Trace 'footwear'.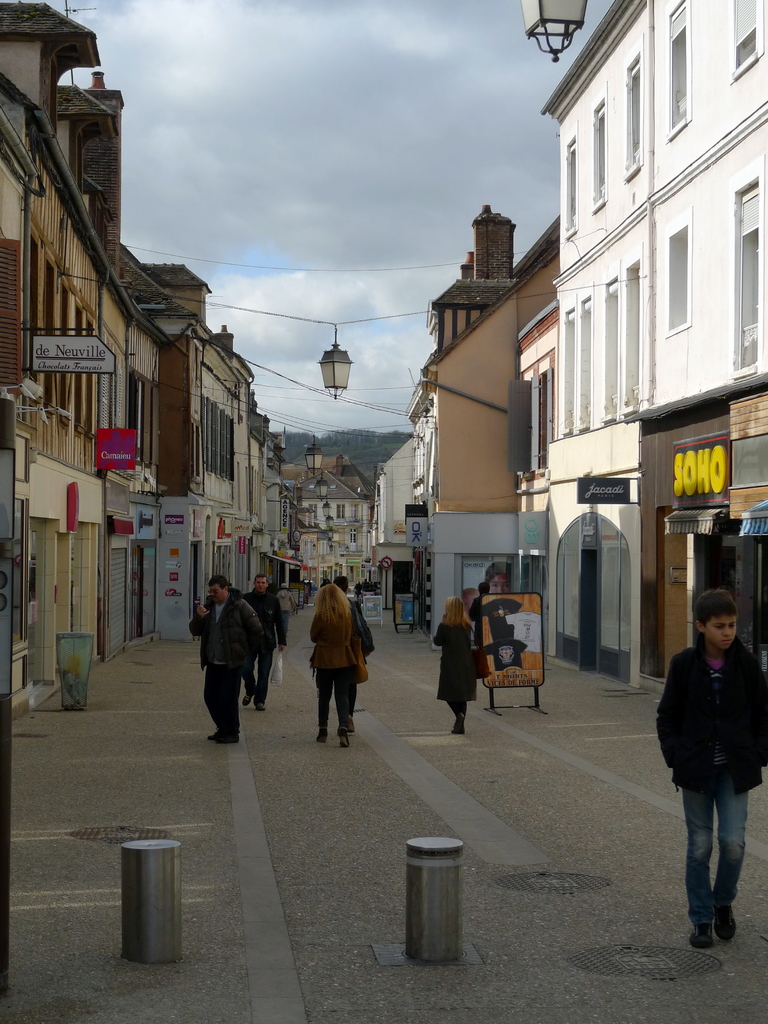
Traced to [left=240, top=691, right=254, bottom=705].
